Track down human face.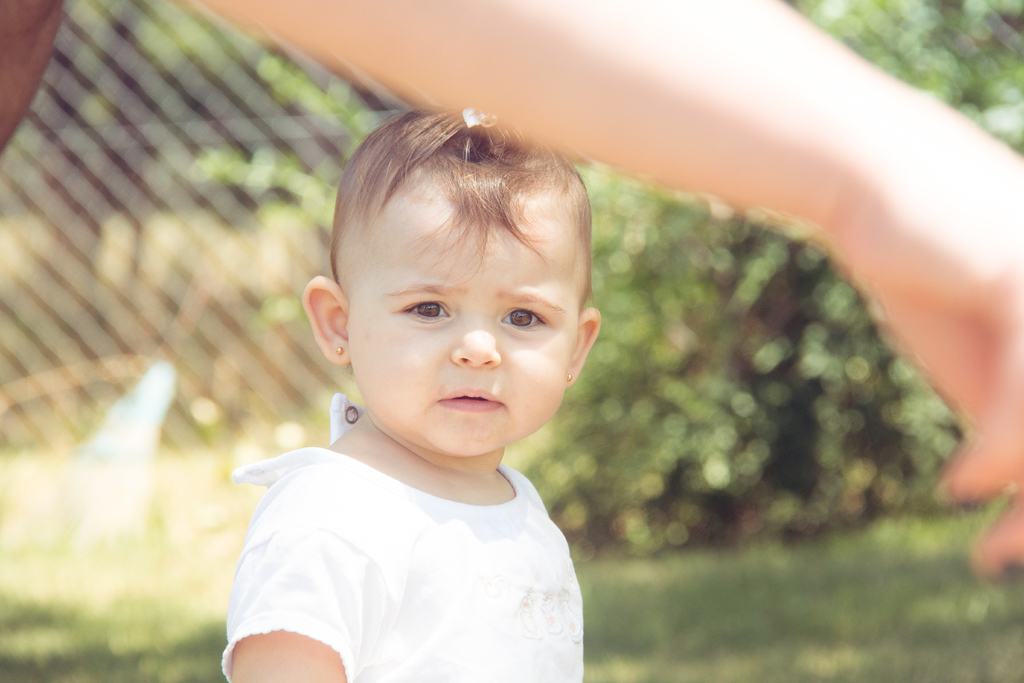
Tracked to detection(352, 210, 582, 460).
